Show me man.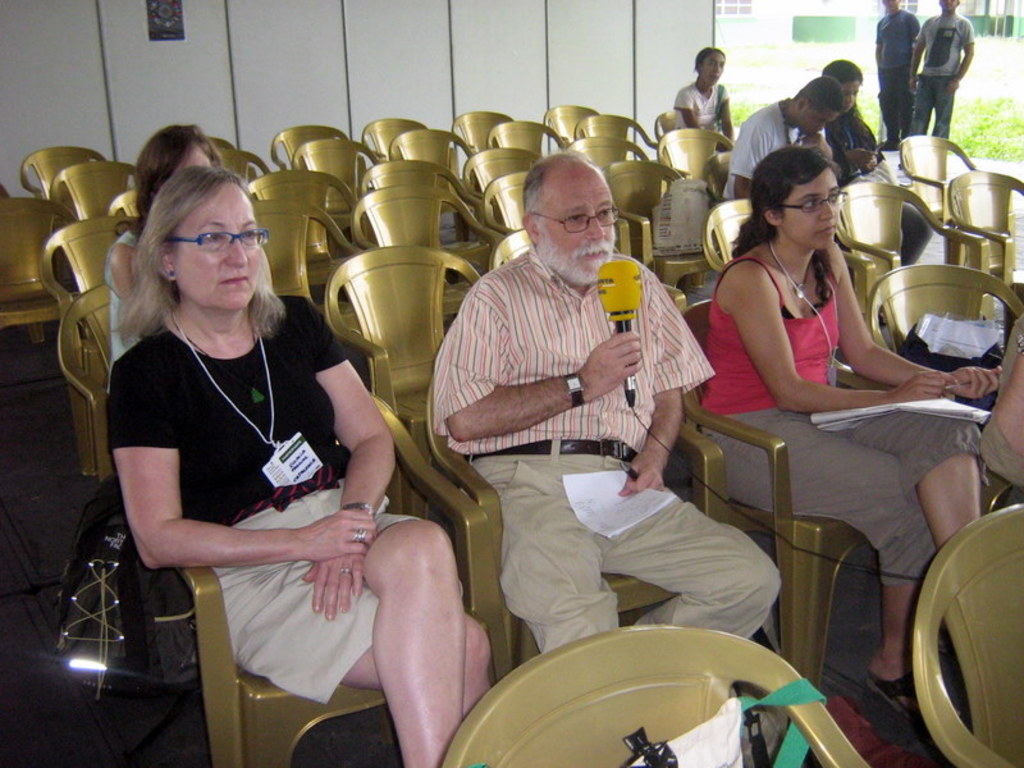
man is here: 718 70 847 201.
